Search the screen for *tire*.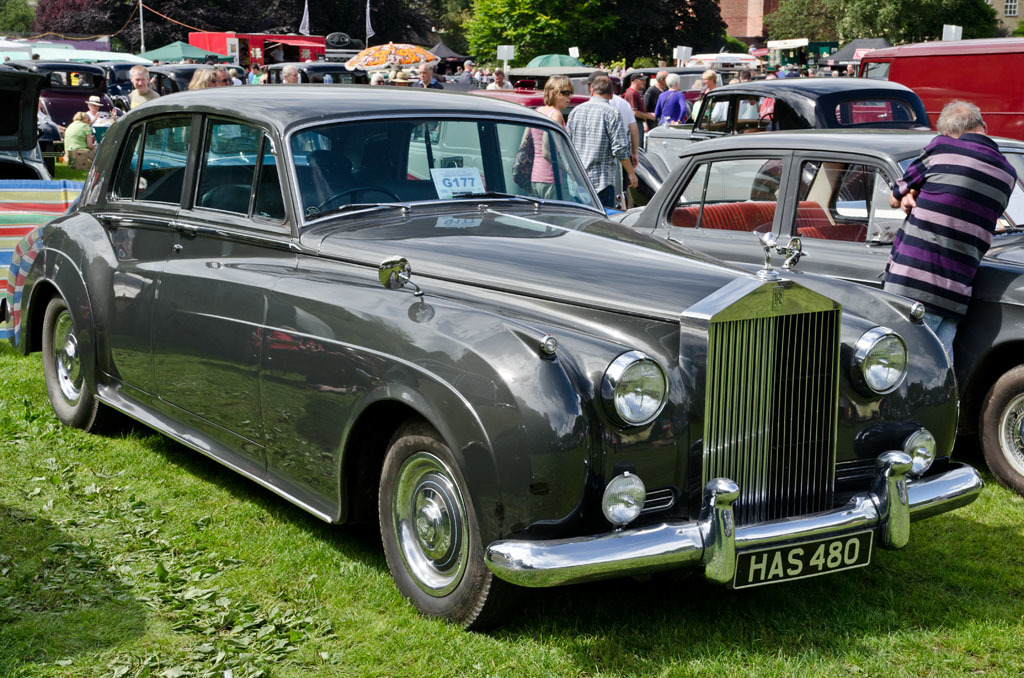
Found at 42 291 127 440.
